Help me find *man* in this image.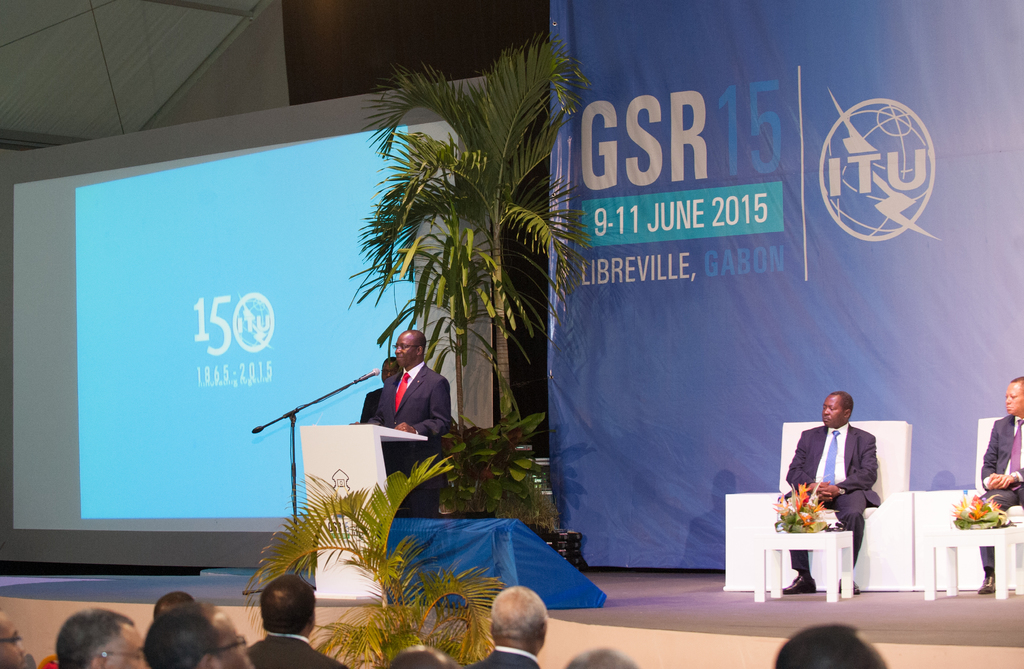
Found it: (left=349, top=327, right=452, bottom=512).
